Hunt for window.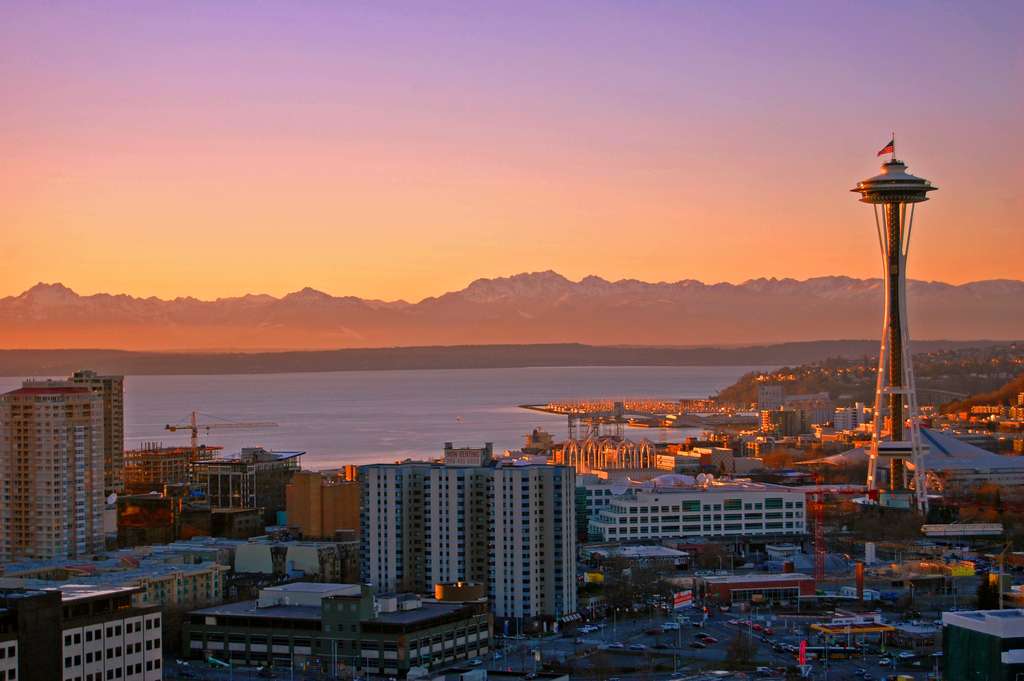
Hunted down at <region>639, 517, 648, 523</region>.
